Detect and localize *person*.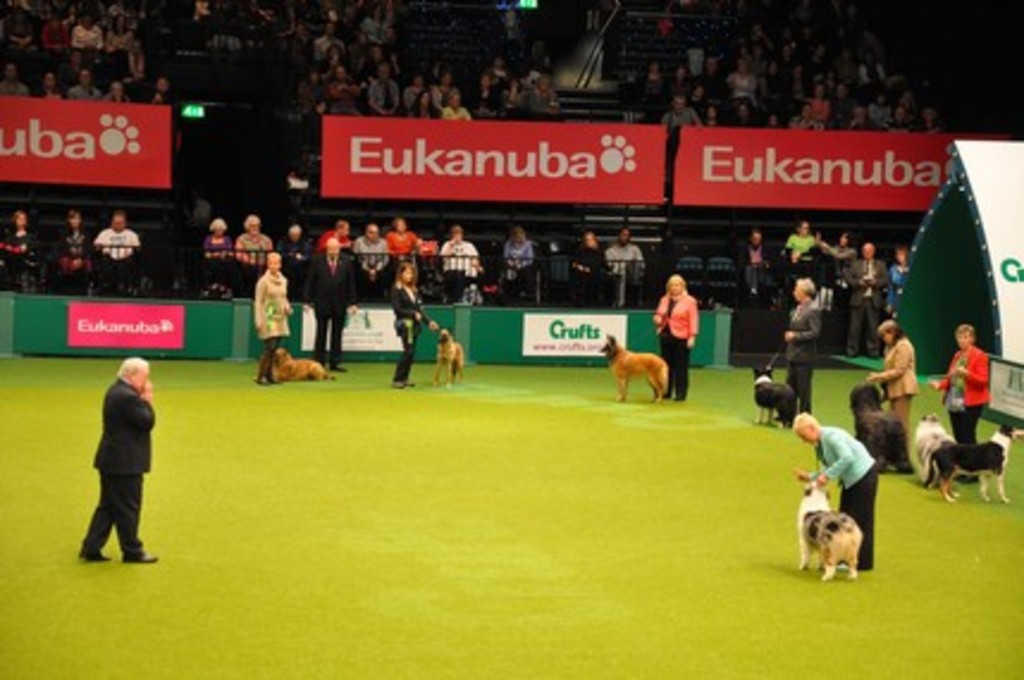
Localized at region(380, 260, 437, 394).
